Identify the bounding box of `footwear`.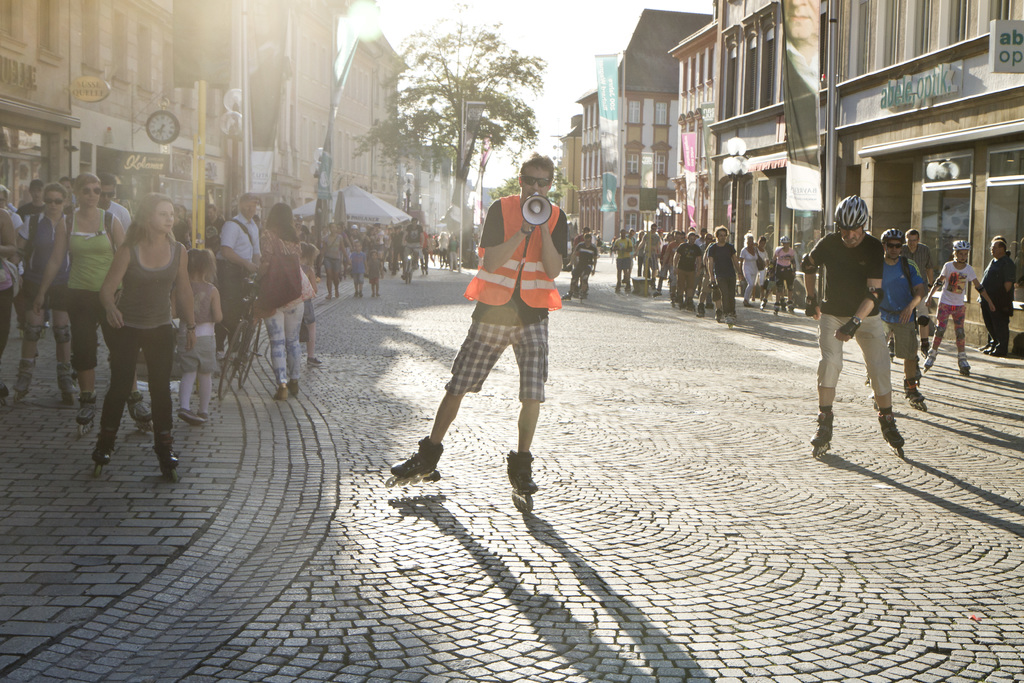
(876, 417, 906, 443).
